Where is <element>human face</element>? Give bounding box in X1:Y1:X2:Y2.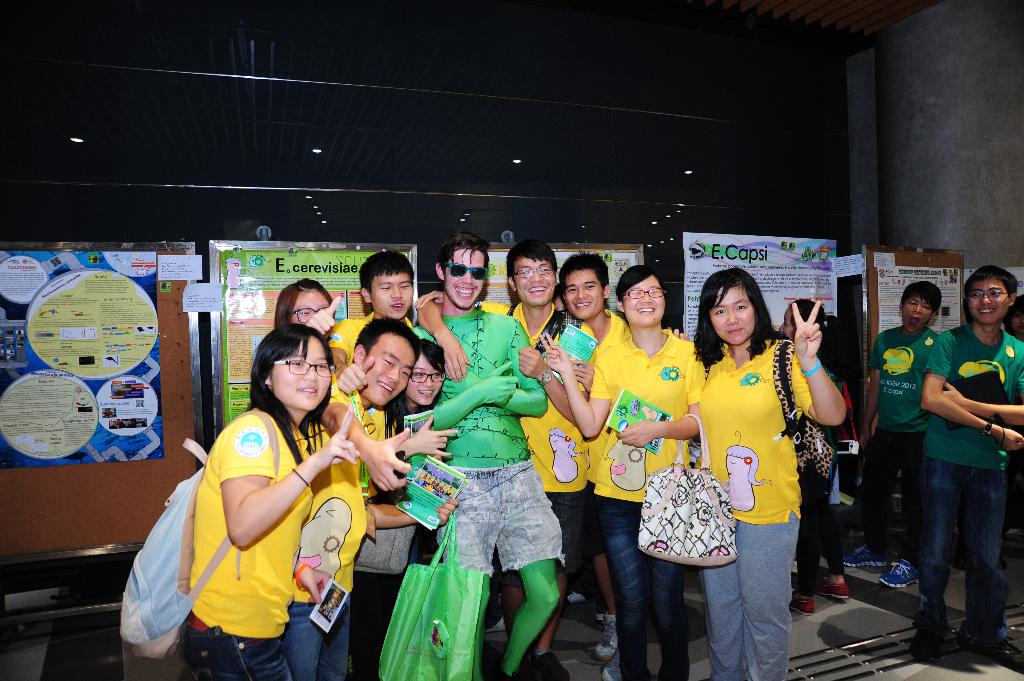
974:280:1008:323.
